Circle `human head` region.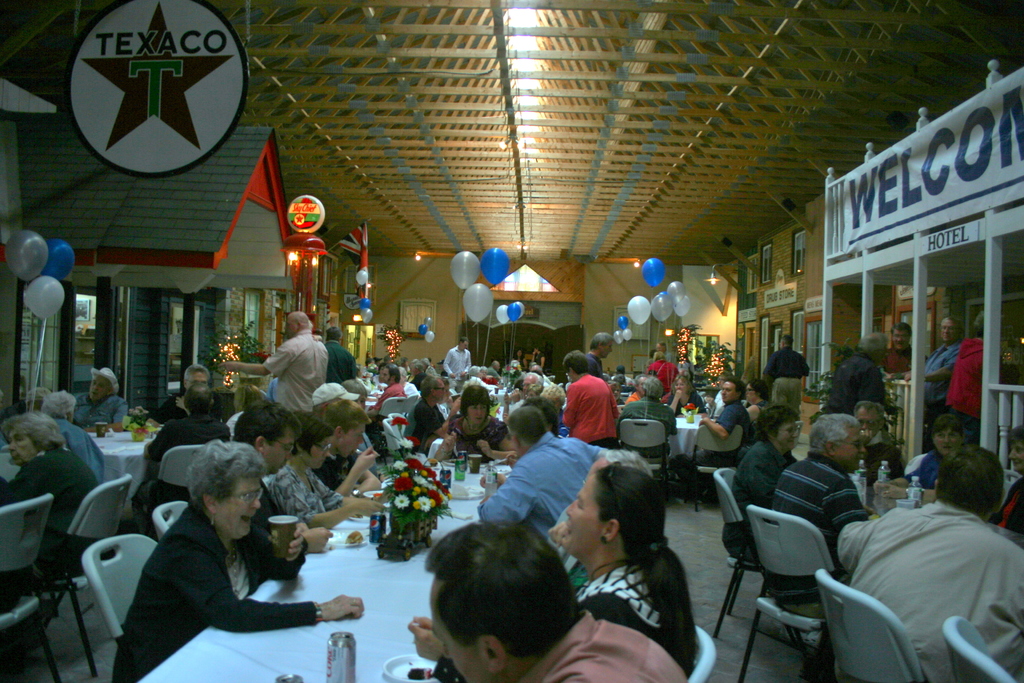
Region: BBox(744, 379, 769, 404).
